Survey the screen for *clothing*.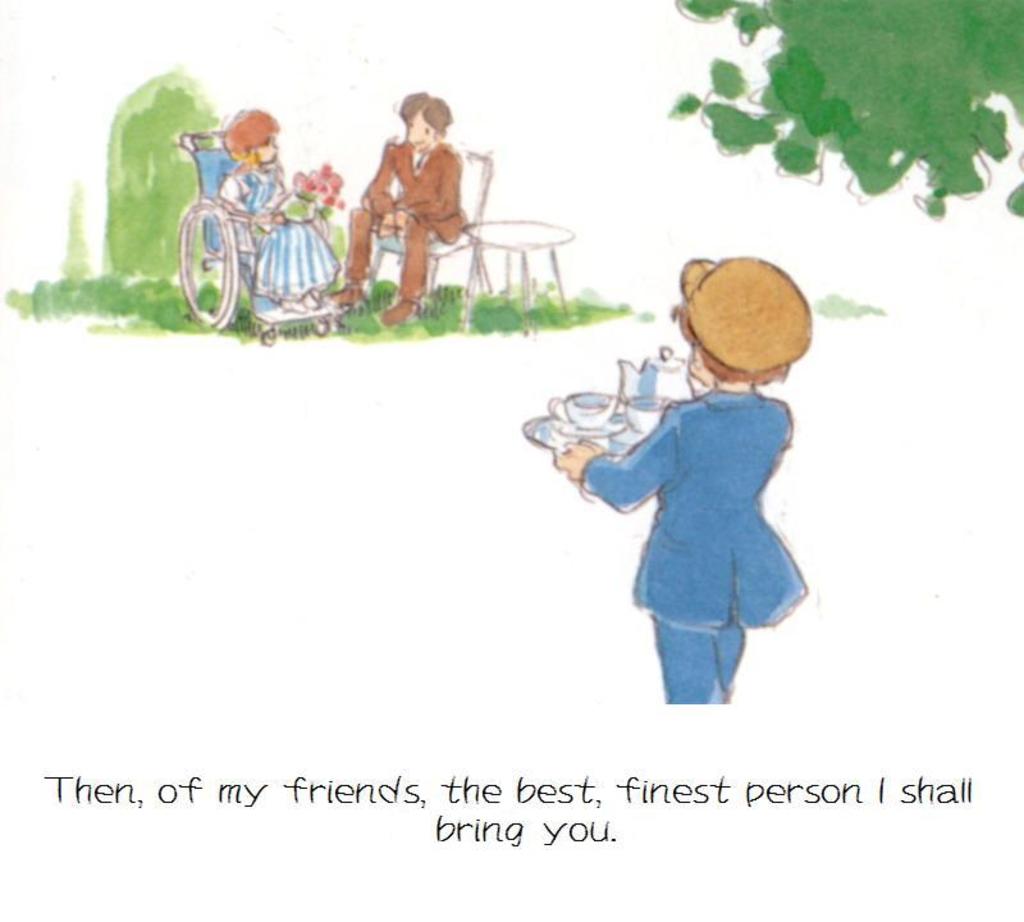
Survey found: x1=570 y1=359 x2=809 y2=675.
